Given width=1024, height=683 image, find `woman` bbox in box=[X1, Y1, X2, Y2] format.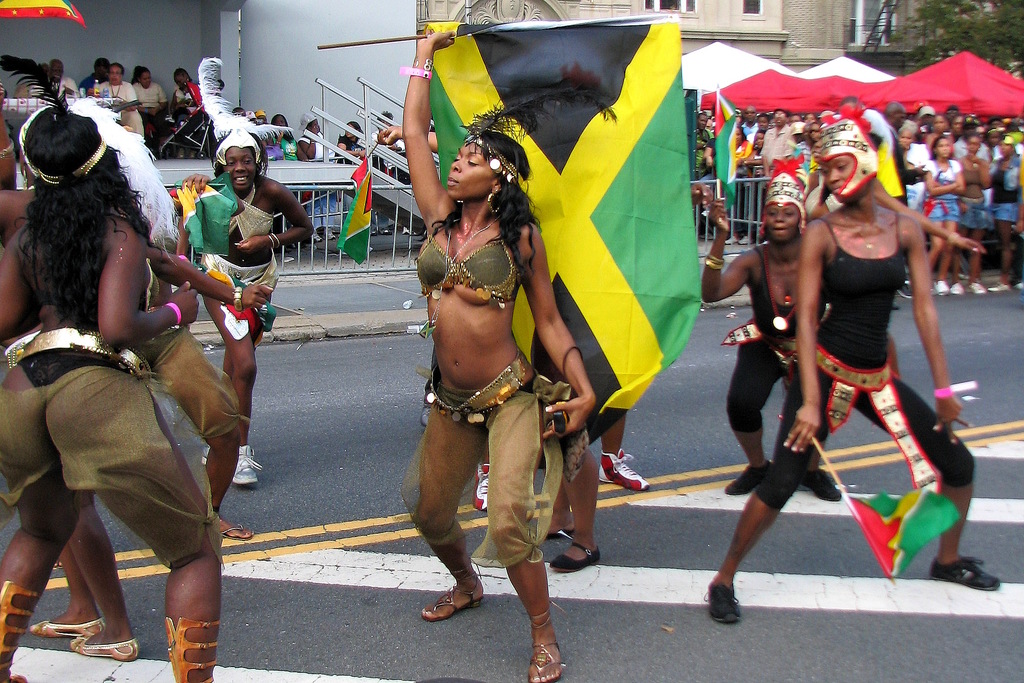
box=[269, 114, 304, 163].
